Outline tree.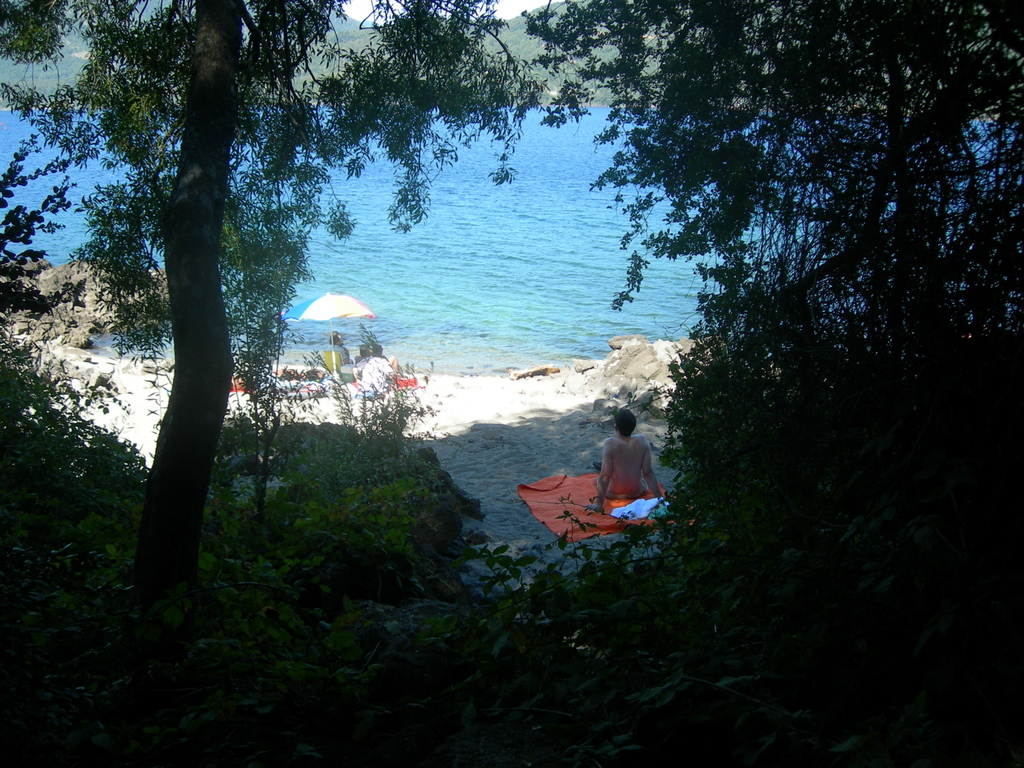
Outline: {"x1": 0, "y1": 0, "x2": 543, "y2": 627}.
